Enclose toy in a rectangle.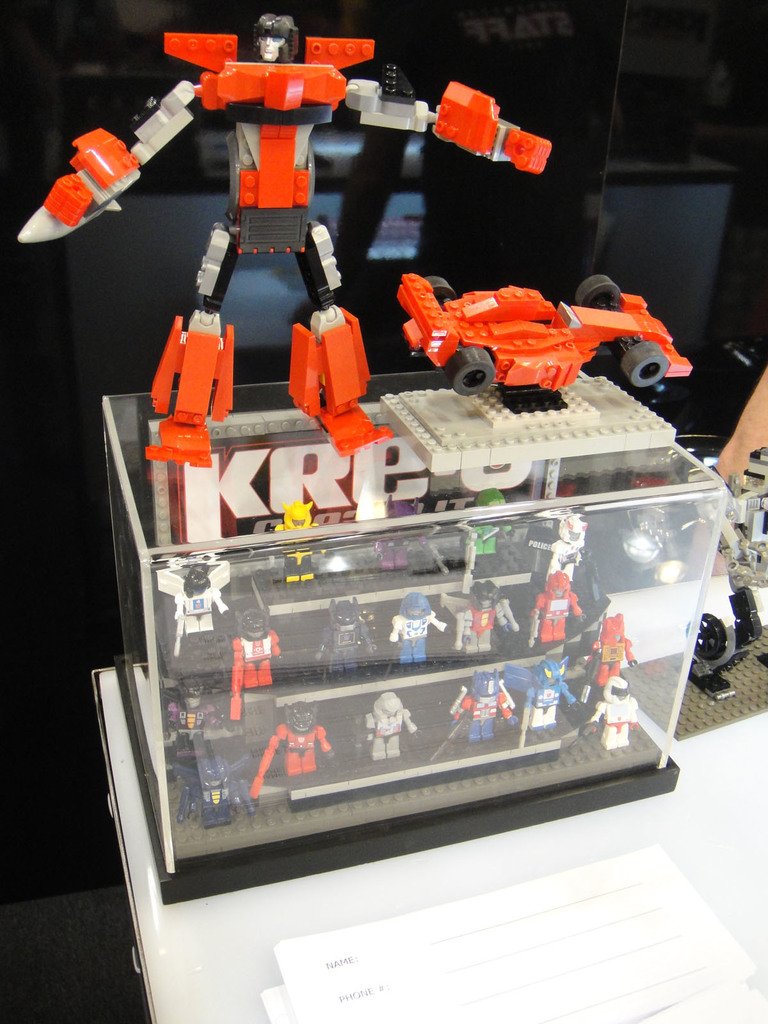
[533,573,591,645].
